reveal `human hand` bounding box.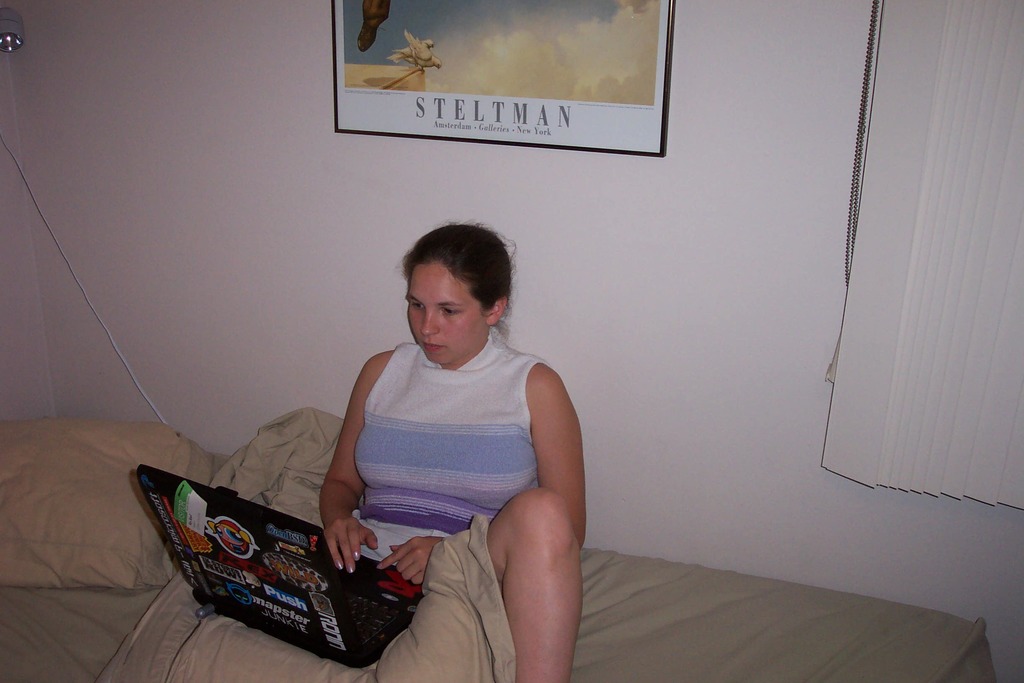
Revealed: 303:511:369:595.
